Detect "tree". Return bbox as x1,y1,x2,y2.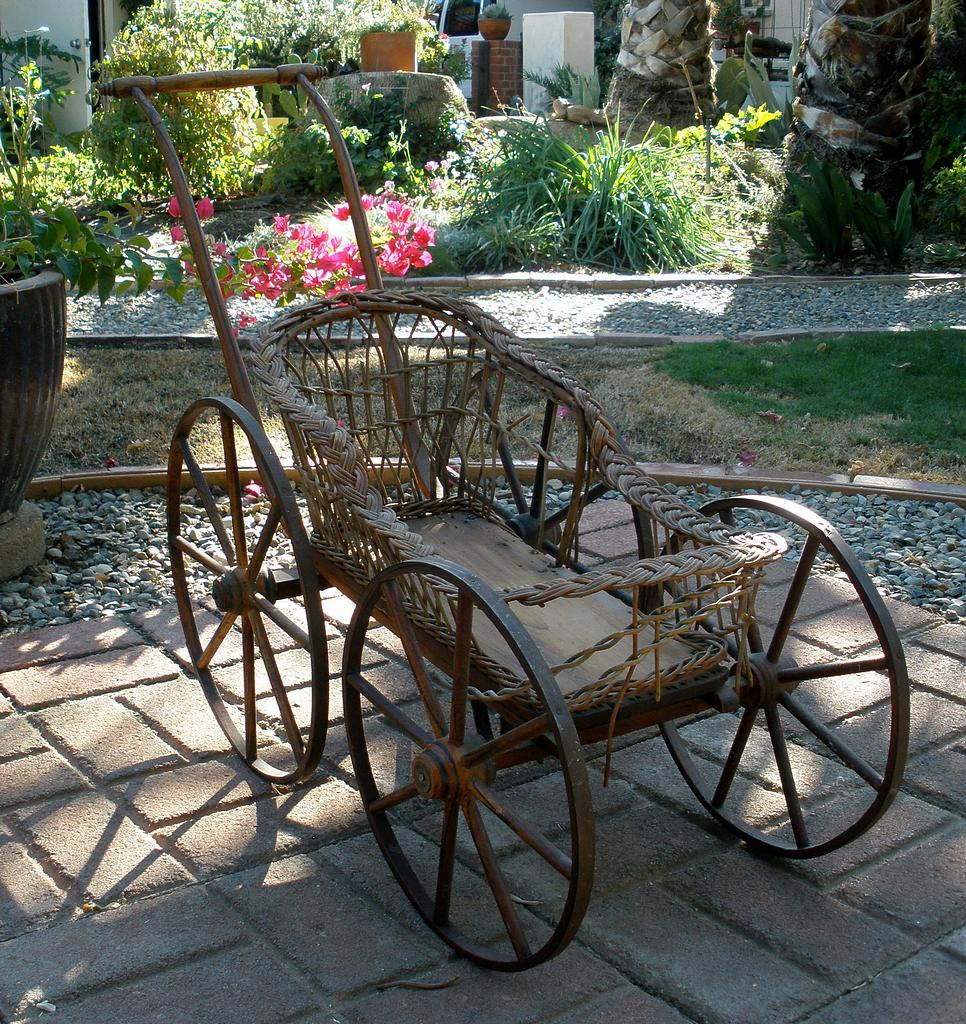
778,0,954,272.
